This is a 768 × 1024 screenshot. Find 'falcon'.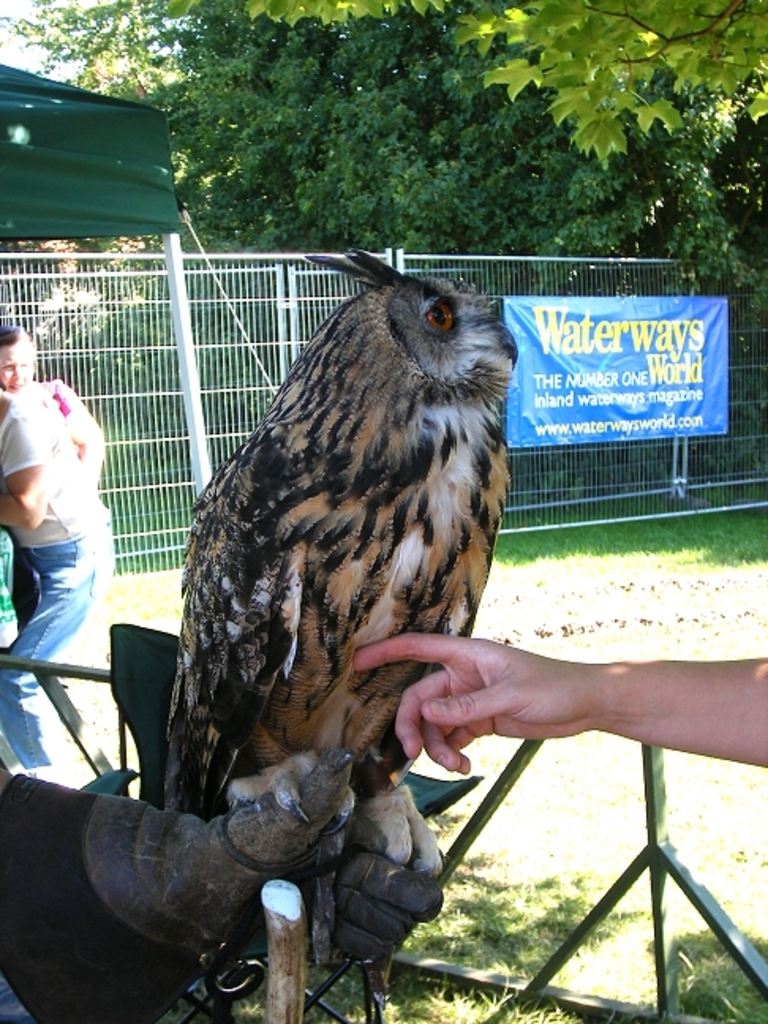
Bounding box: box(166, 245, 518, 882).
